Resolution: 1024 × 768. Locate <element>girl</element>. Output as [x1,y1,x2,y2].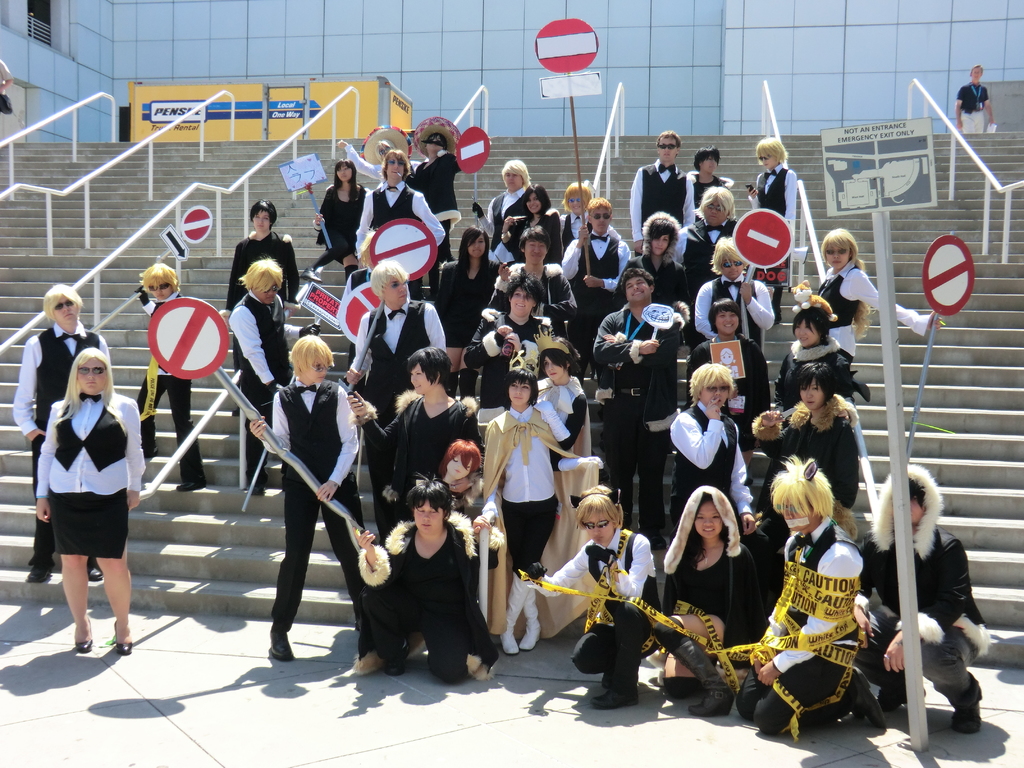
[36,342,138,660].
